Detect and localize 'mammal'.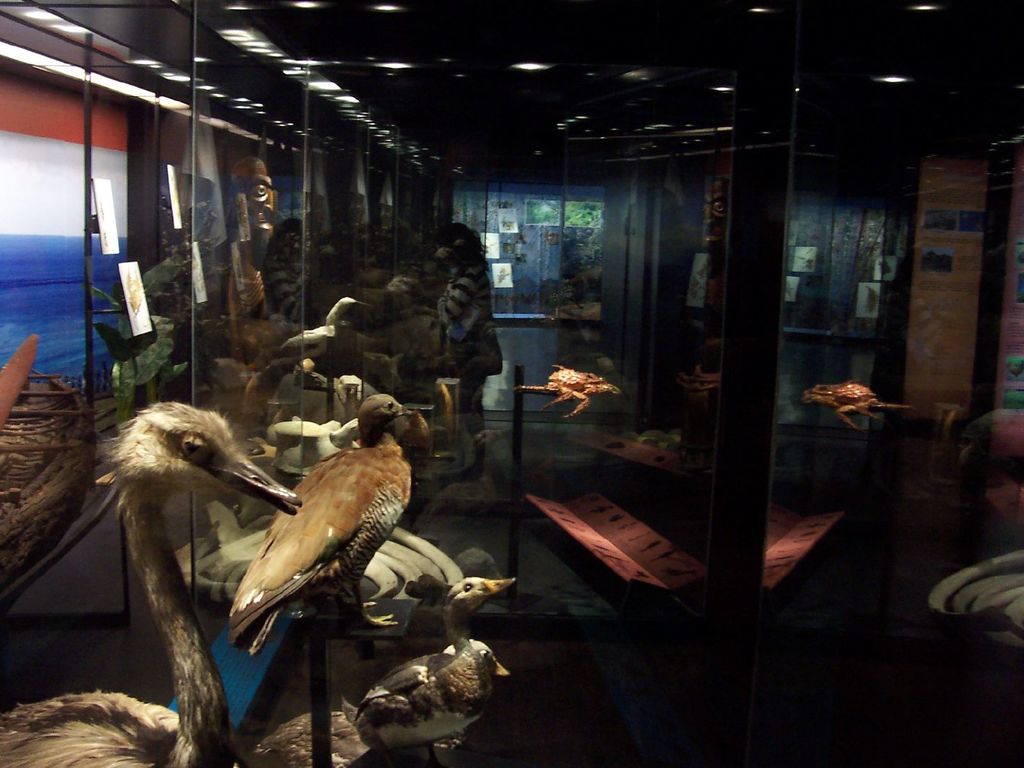
Localized at select_region(433, 222, 502, 483).
